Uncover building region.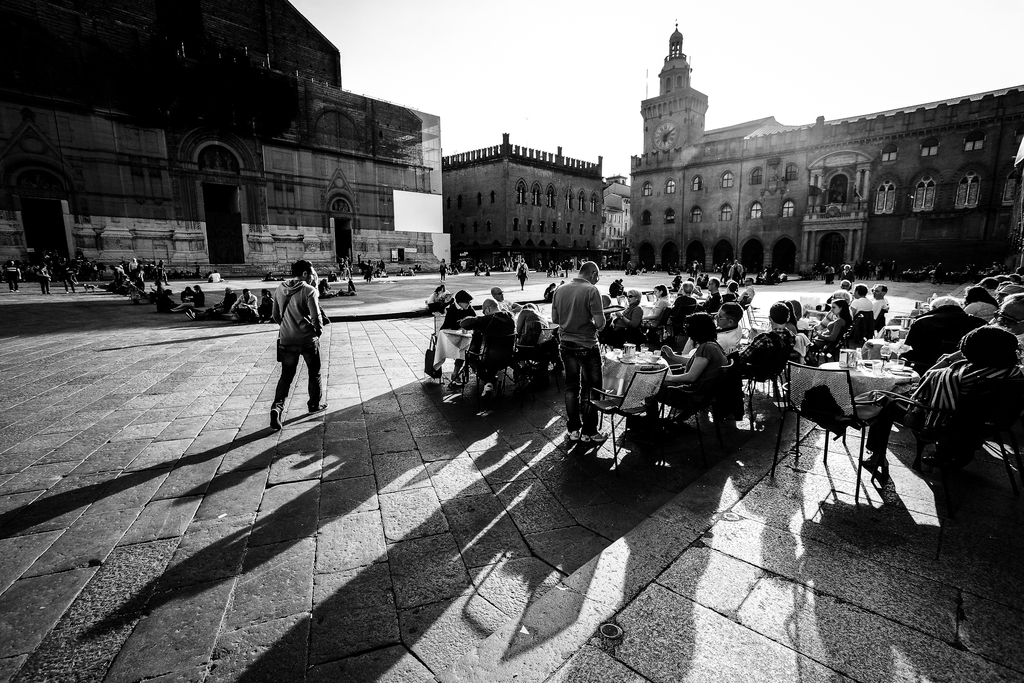
Uncovered: crop(632, 30, 1023, 280).
